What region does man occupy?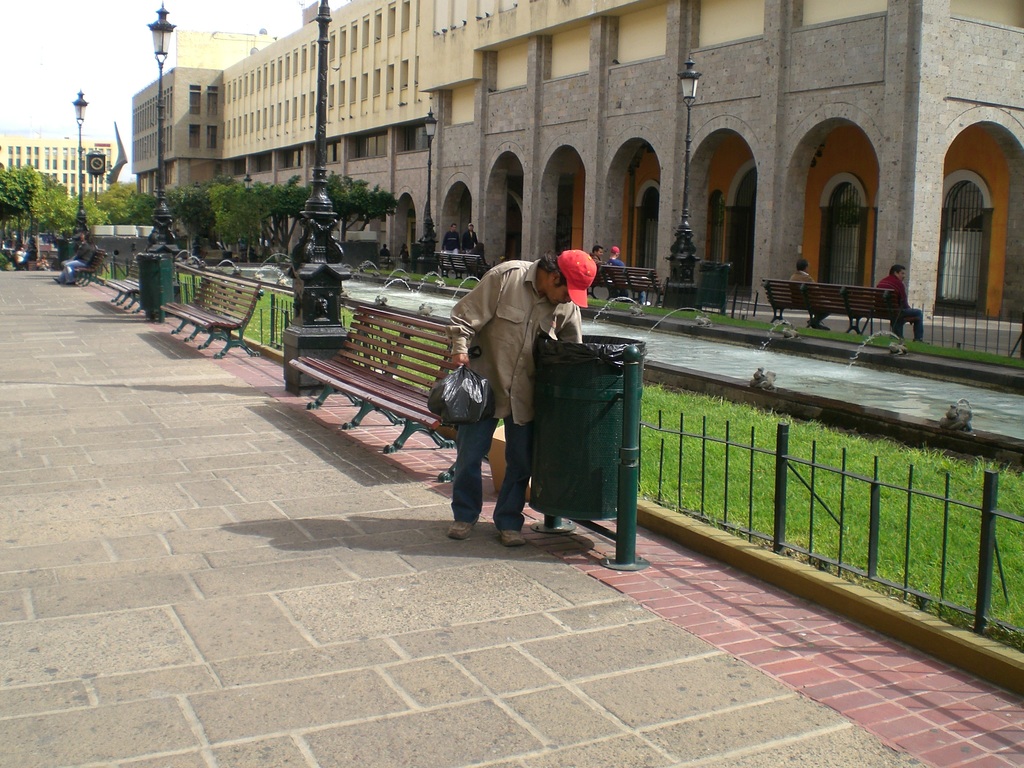
bbox(55, 232, 97, 287).
